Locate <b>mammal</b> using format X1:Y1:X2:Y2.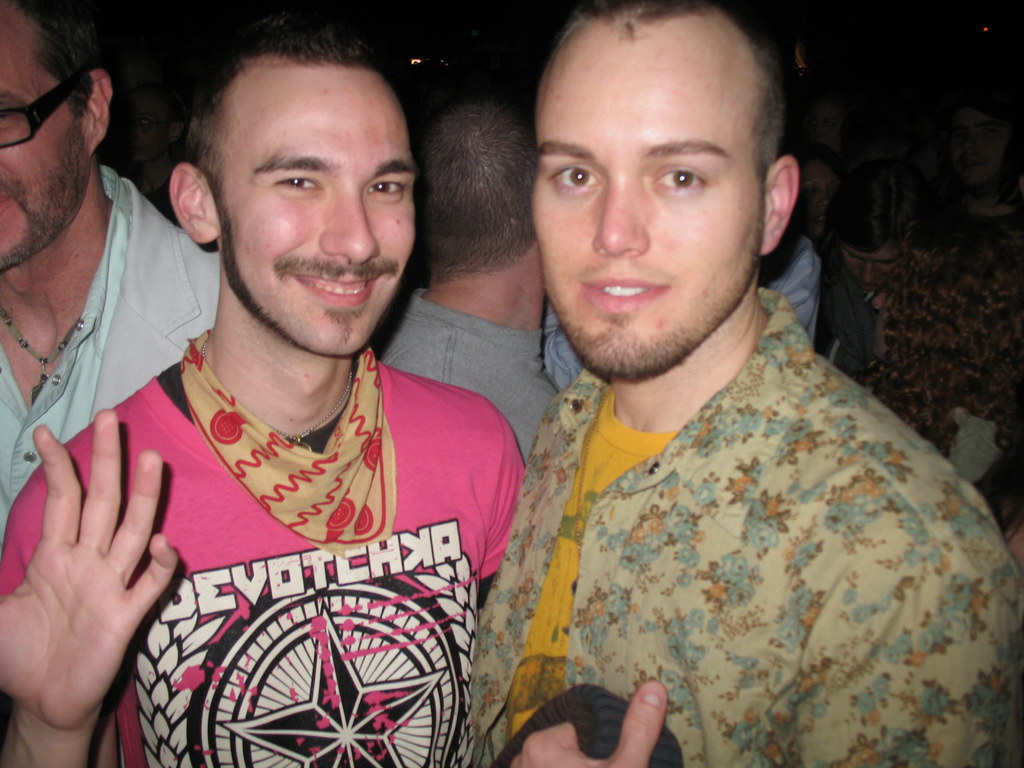
941:96:1023:266.
